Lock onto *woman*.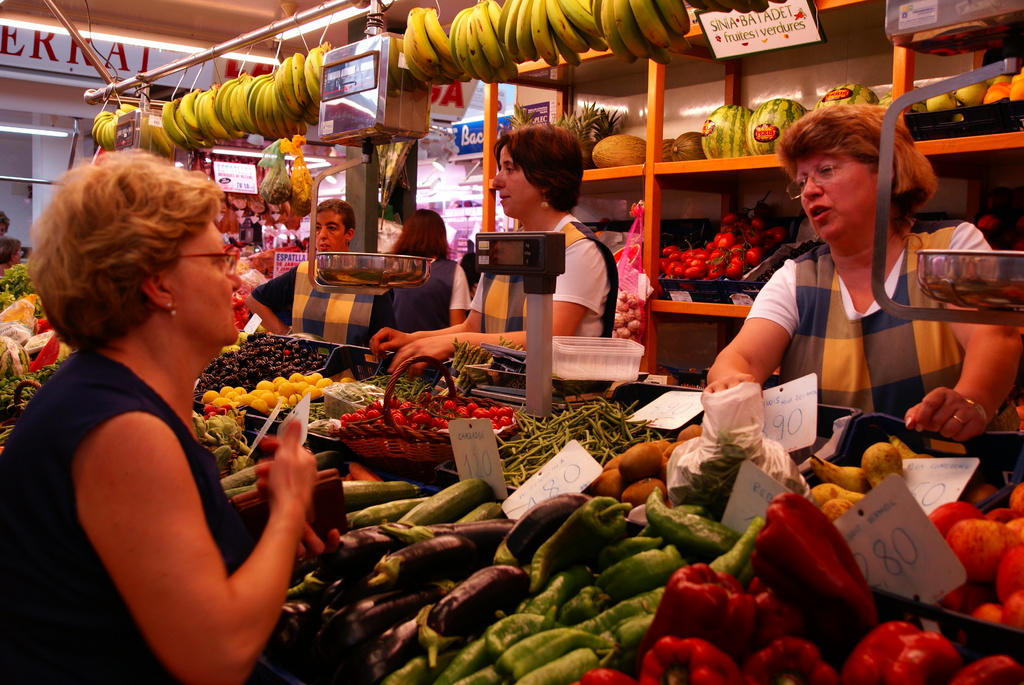
Locked: [246,197,376,348].
